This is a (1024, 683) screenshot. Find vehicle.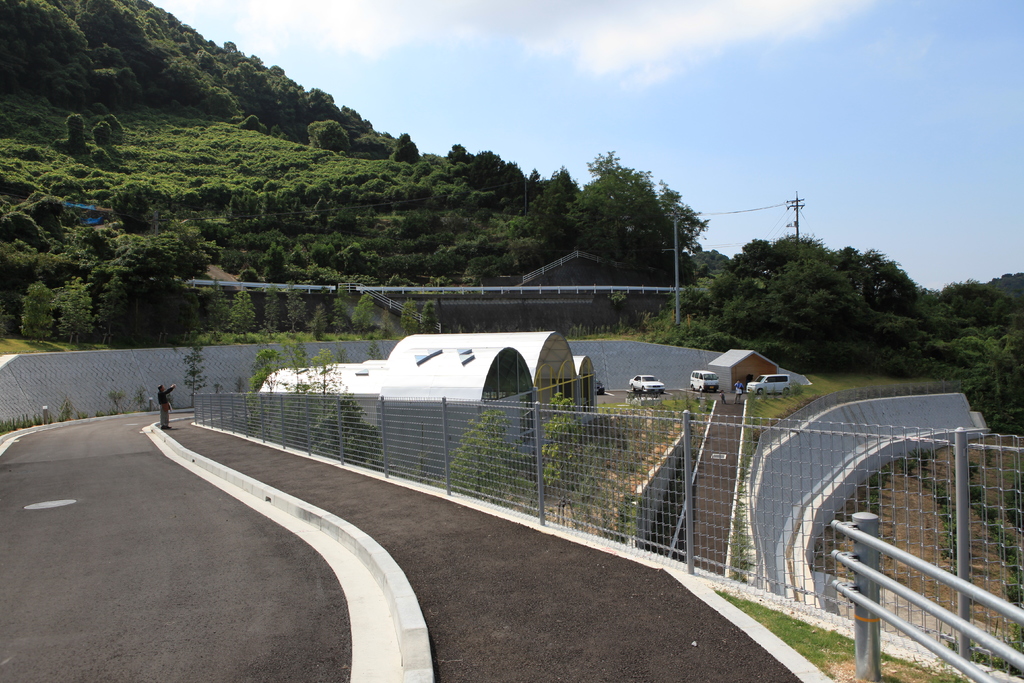
Bounding box: box=[746, 373, 789, 396].
